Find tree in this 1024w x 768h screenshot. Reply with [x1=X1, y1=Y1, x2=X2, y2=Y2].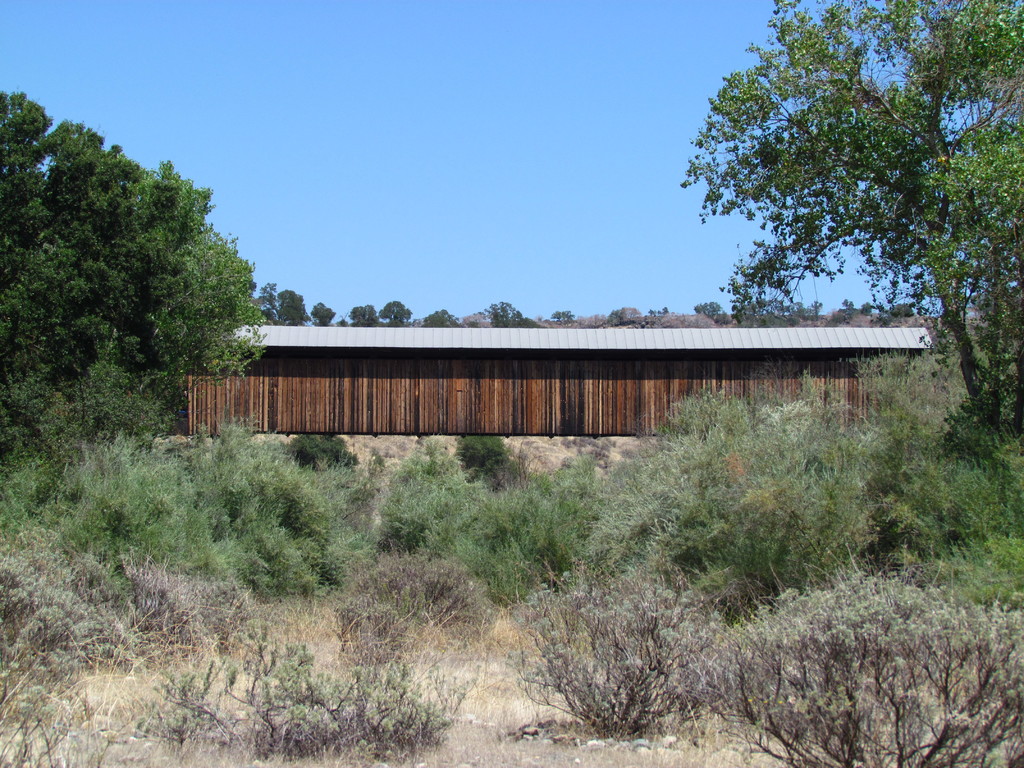
[x1=385, y1=300, x2=413, y2=328].
